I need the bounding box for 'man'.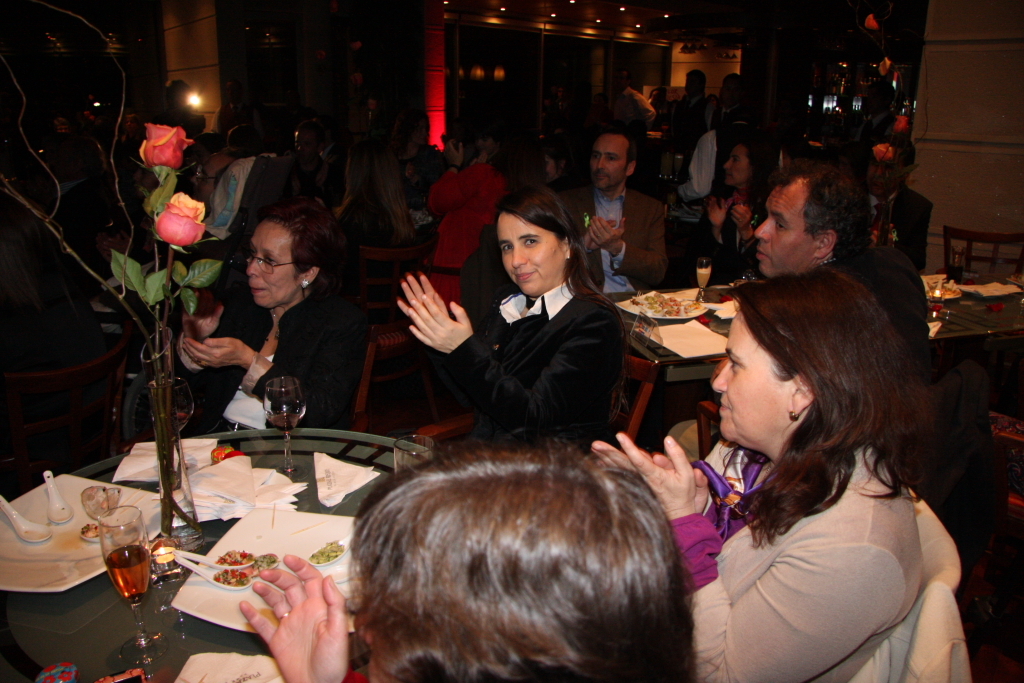
Here it is: (left=861, top=79, right=896, bottom=140).
